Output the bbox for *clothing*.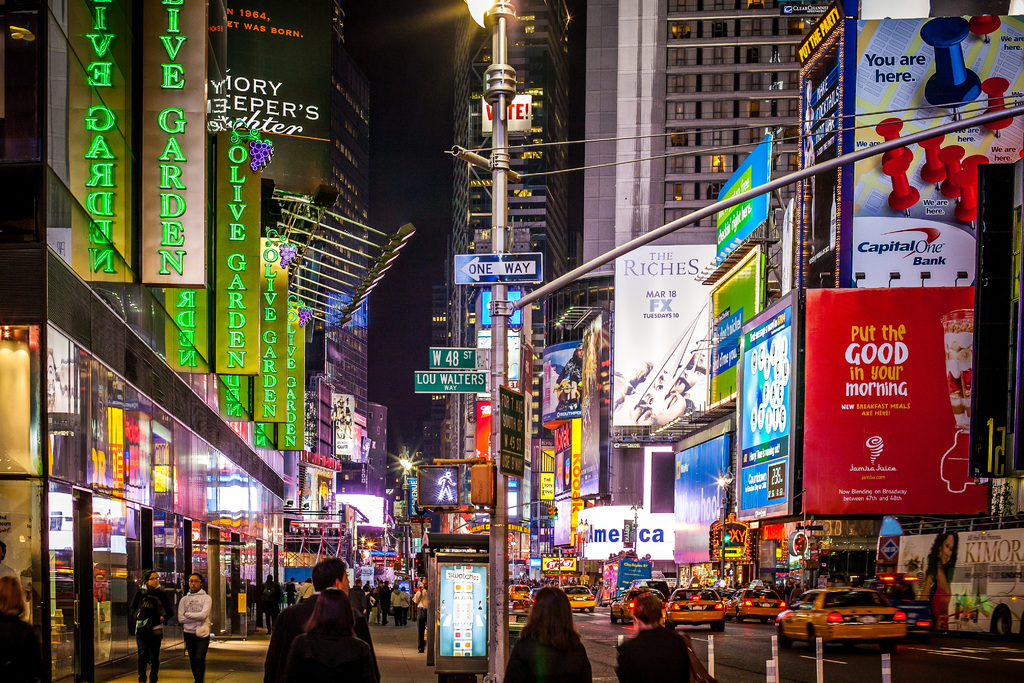
l=344, t=400, r=350, b=413.
